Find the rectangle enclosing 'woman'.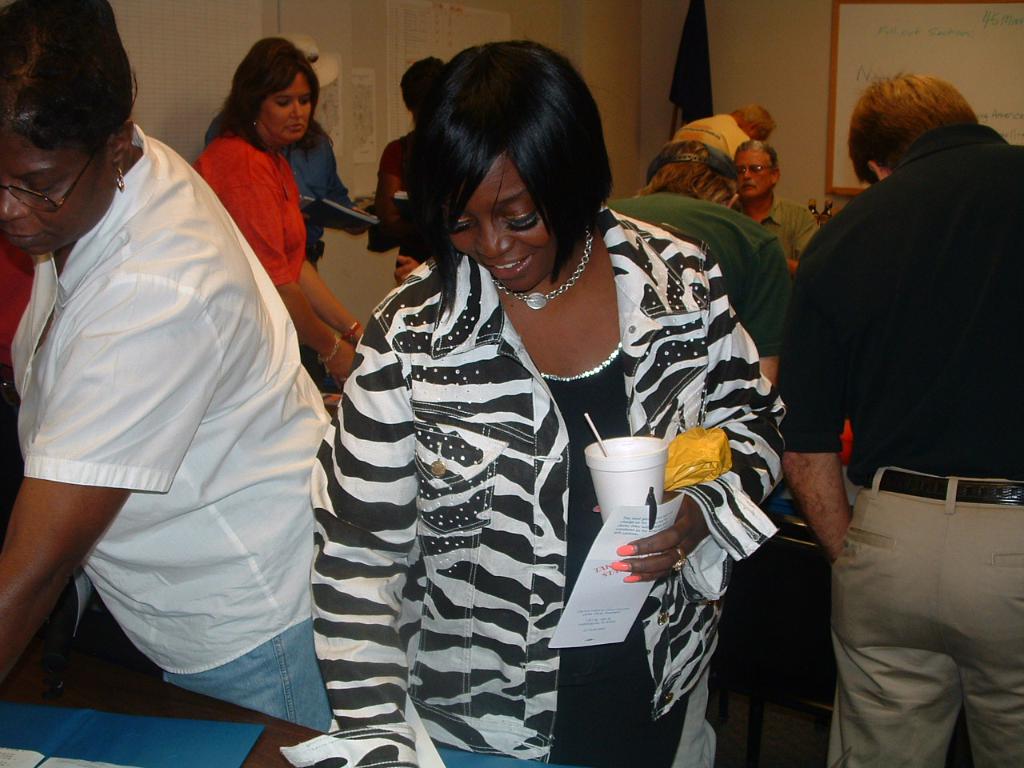
{"left": 190, "top": 33, "right": 363, "bottom": 378}.
